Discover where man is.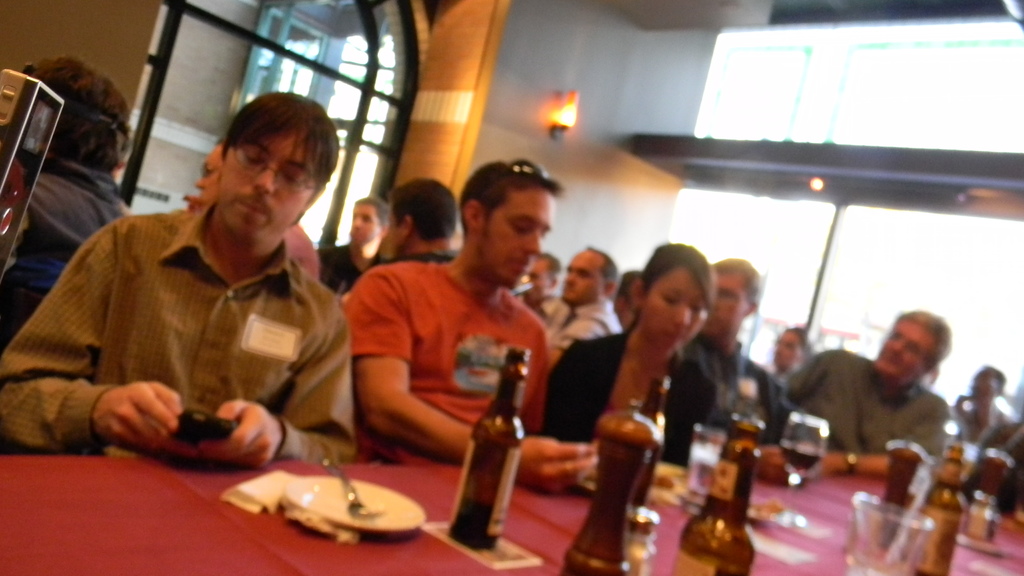
Discovered at [769, 326, 810, 377].
